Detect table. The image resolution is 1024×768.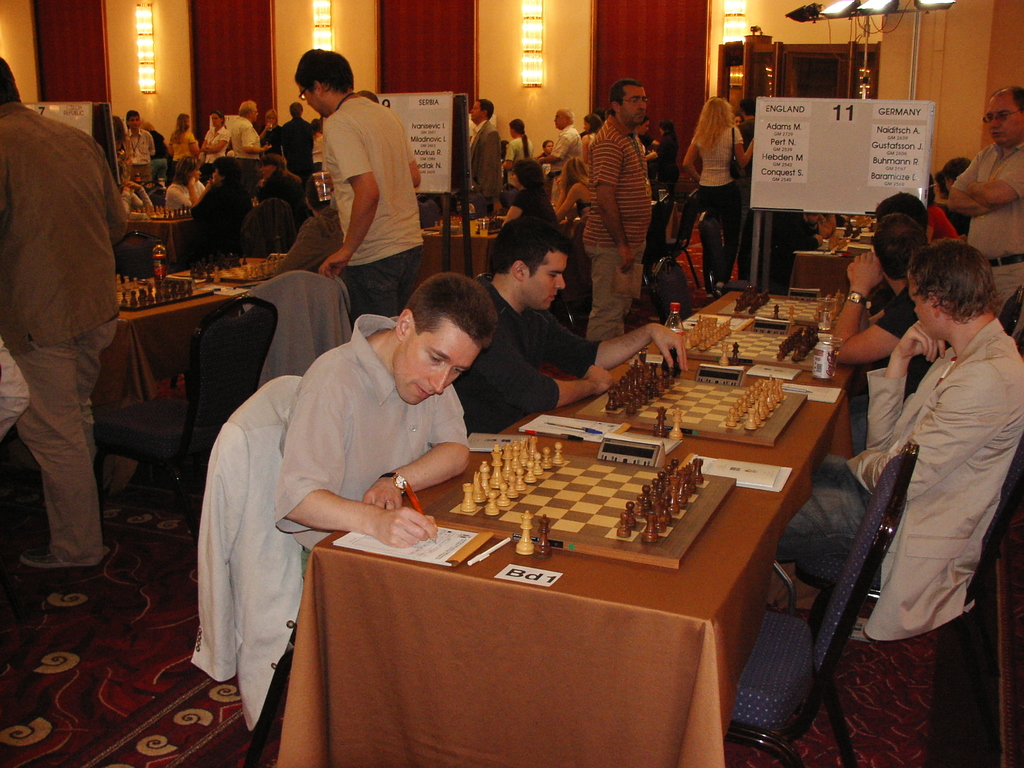
left=175, top=244, right=288, bottom=291.
